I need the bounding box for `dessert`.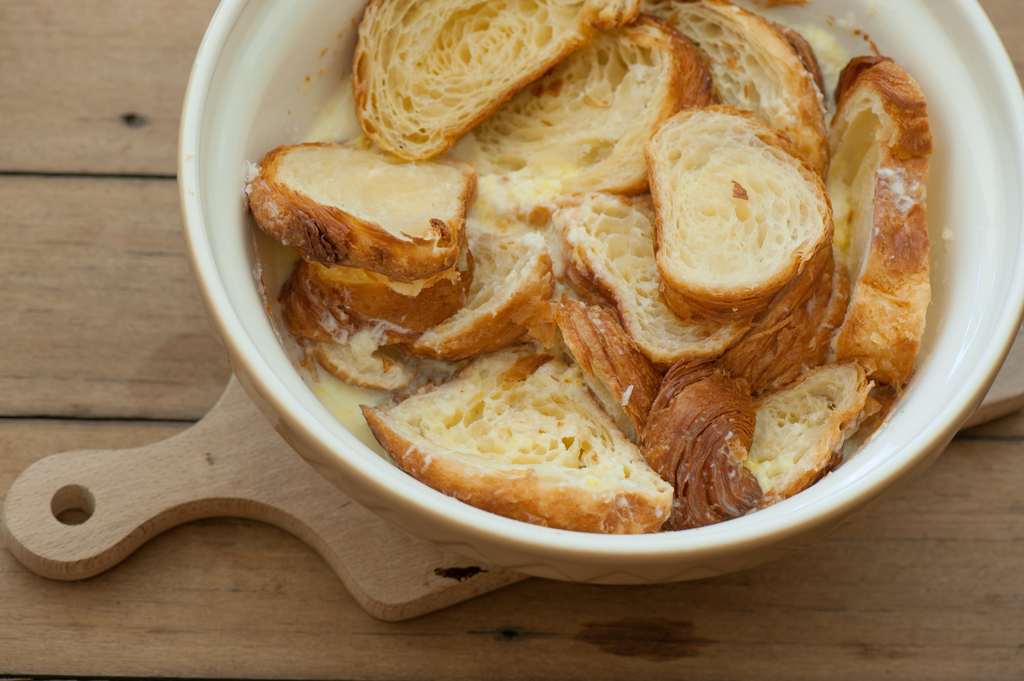
Here it is: box(240, 0, 941, 539).
